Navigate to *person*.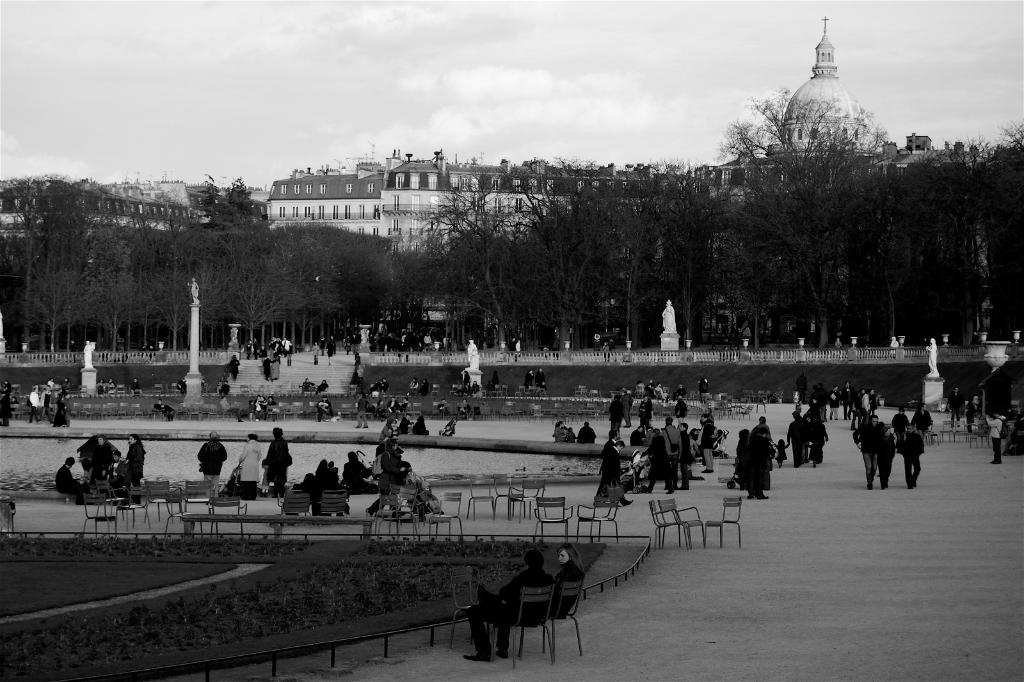
Navigation target: (left=316, top=379, right=327, bottom=393).
